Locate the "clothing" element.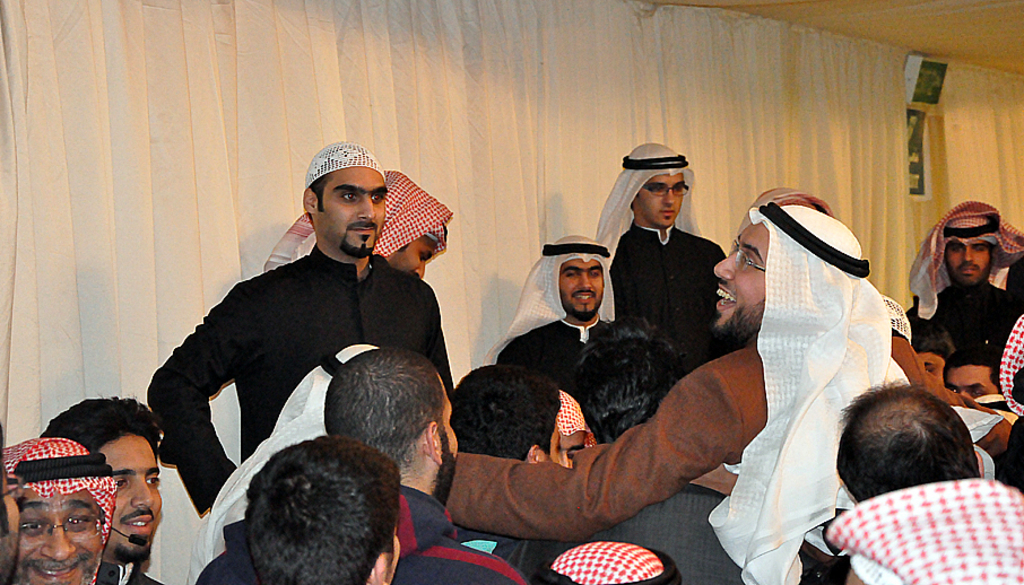
Element bbox: [142, 243, 461, 531].
